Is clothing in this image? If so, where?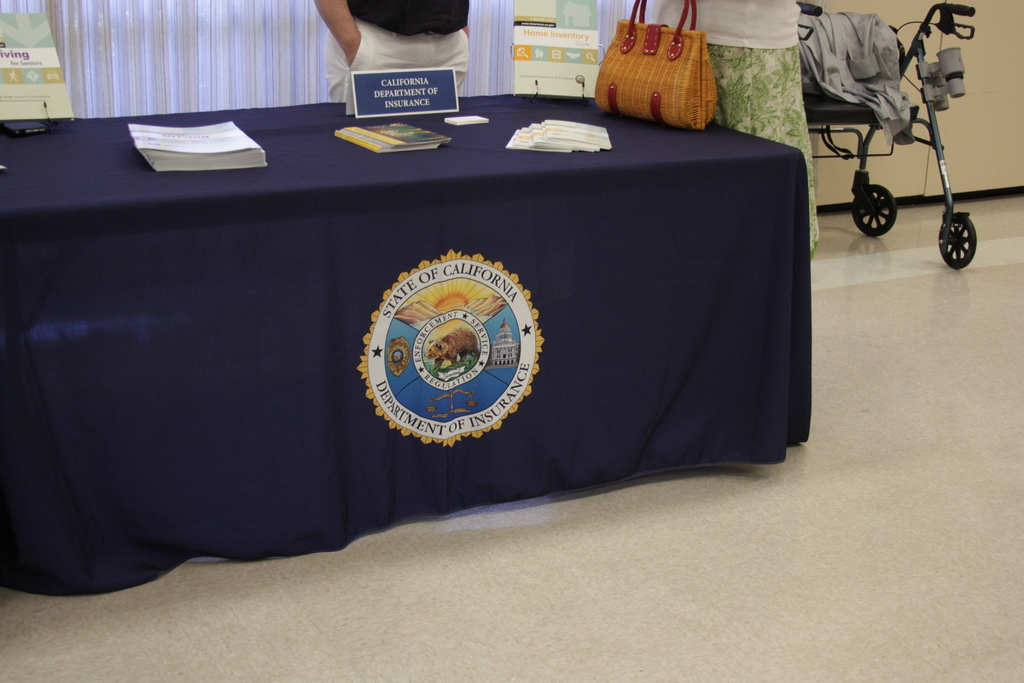
Yes, at {"x1": 626, "y1": 0, "x2": 812, "y2": 238}.
